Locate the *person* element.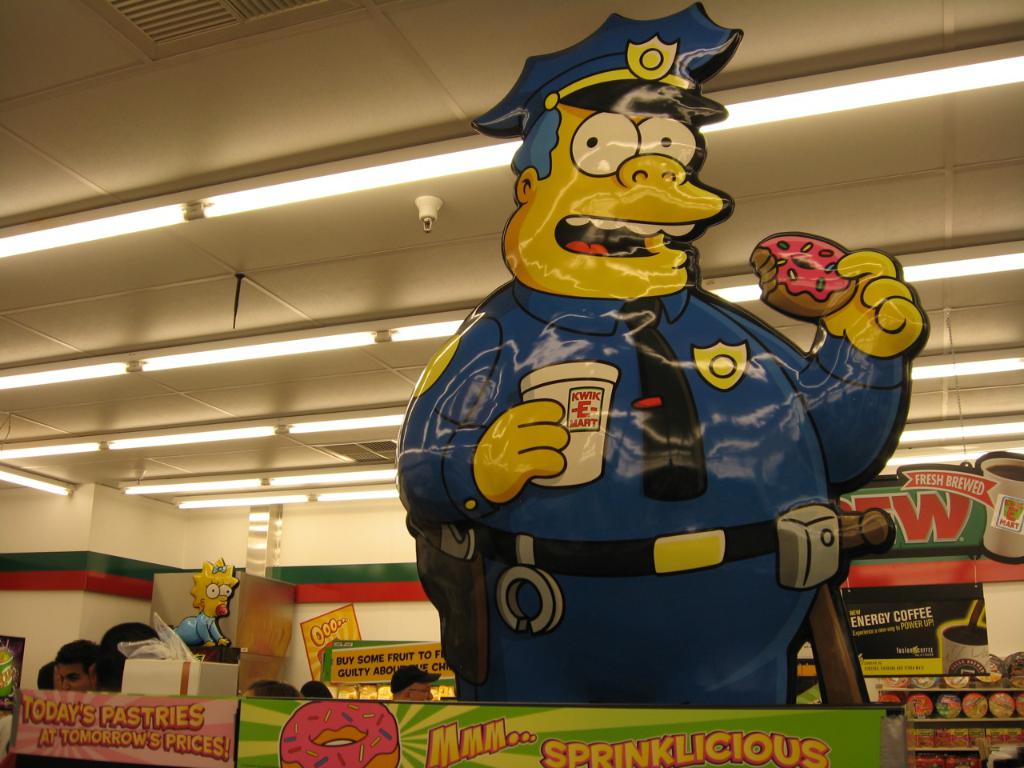
Element bbox: l=462, t=69, r=870, b=710.
